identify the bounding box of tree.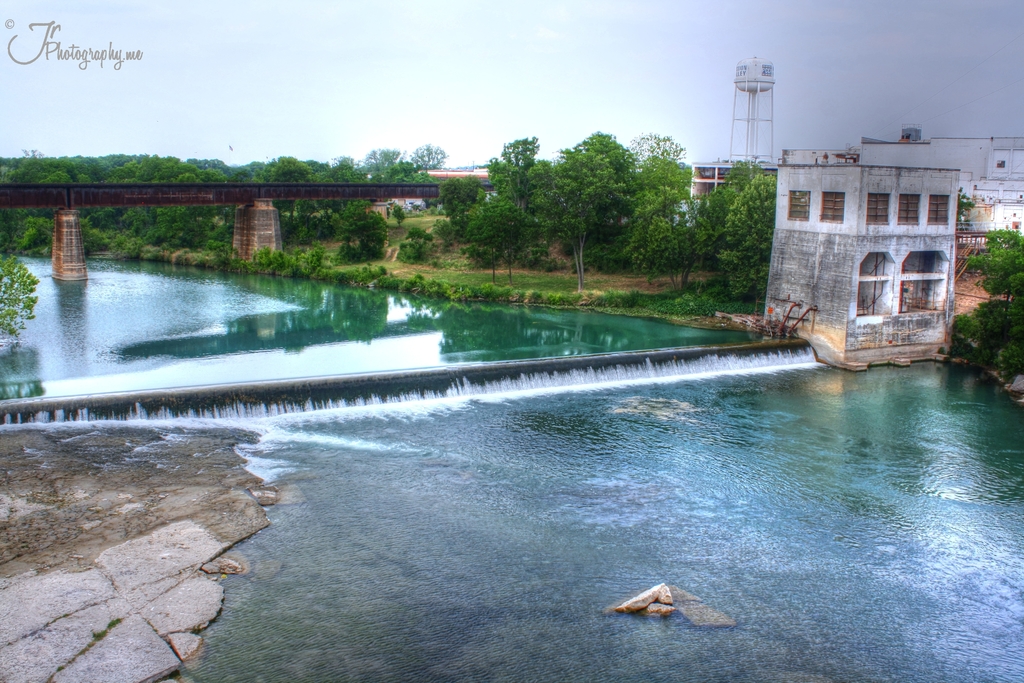
Rect(612, 126, 682, 259).
